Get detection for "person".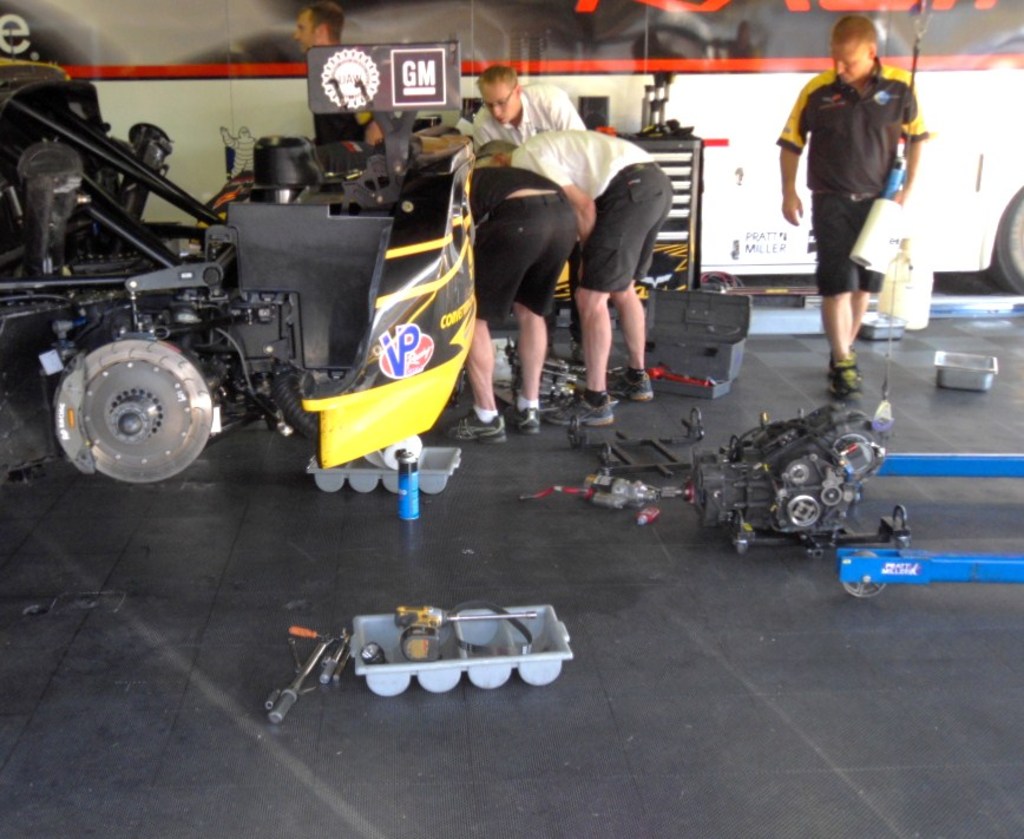
Detection: 291:5:387:169.
